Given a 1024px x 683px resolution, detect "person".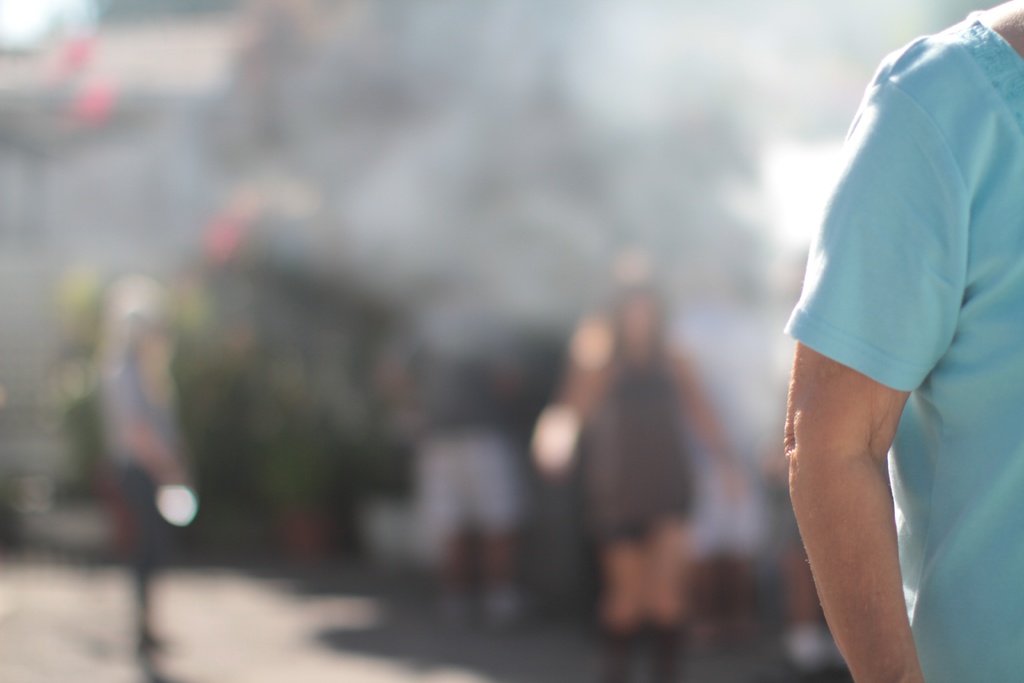
box=[99, 278, 190, 663].
